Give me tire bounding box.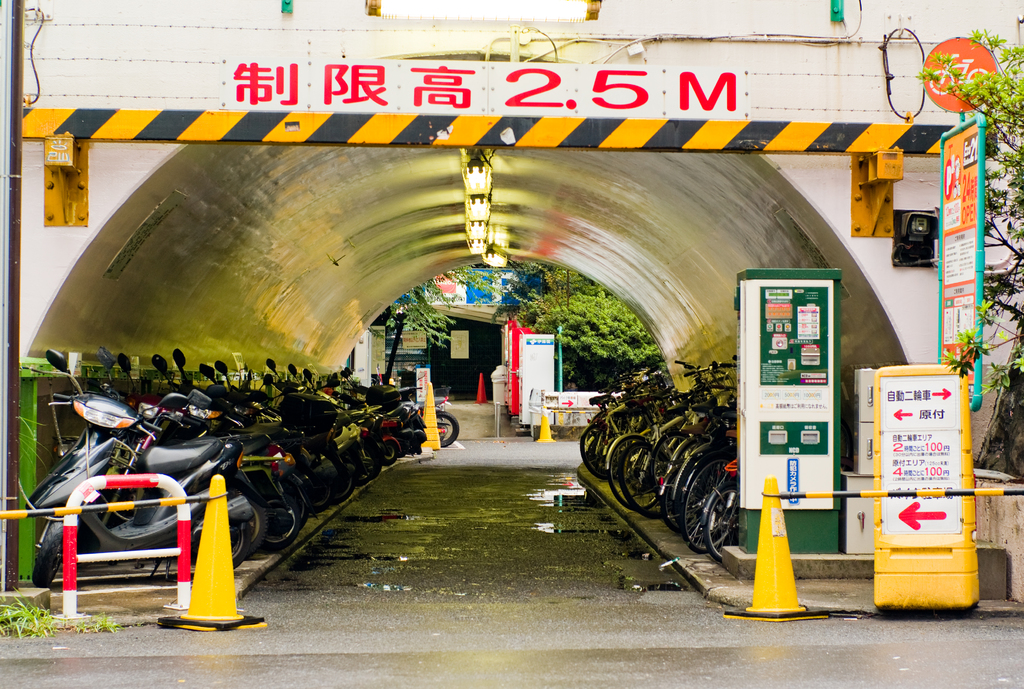
x1=699 y1=479 x2=758 y2=560.
